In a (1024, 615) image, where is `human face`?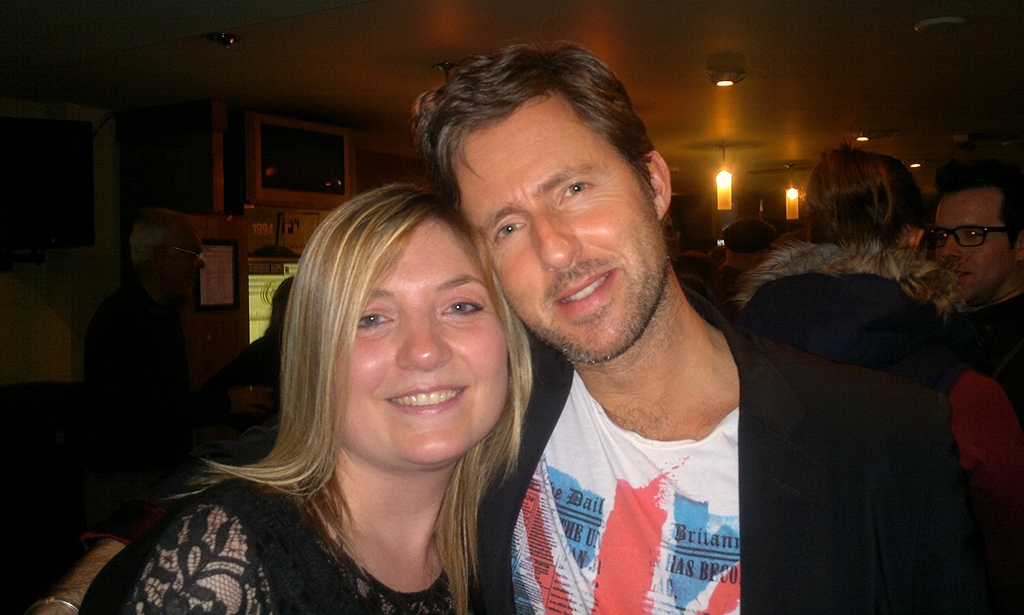
[335, 218, 512, 463].
